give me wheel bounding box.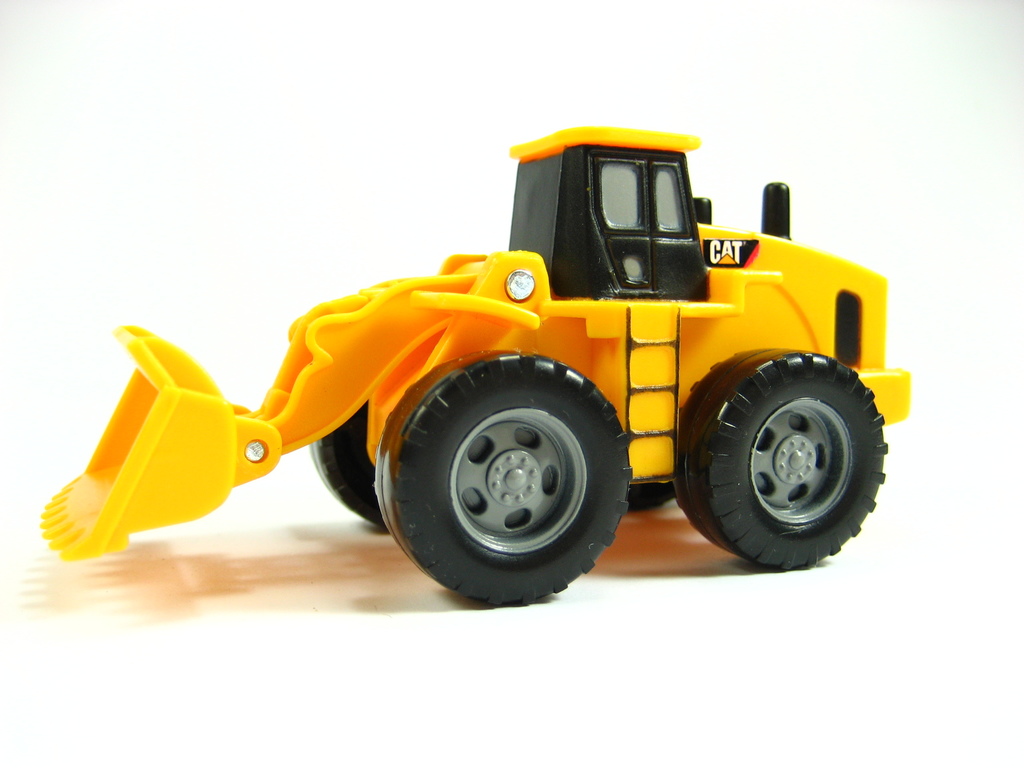
bbox=(630, 474, 676, 514).
